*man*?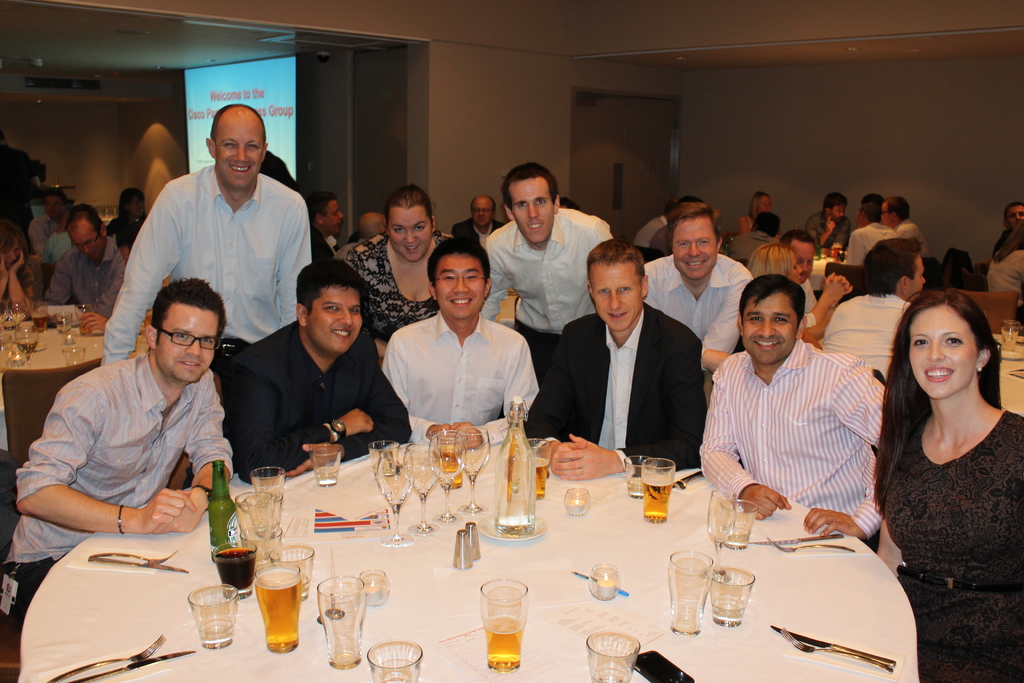
558, 197, 580, 210
